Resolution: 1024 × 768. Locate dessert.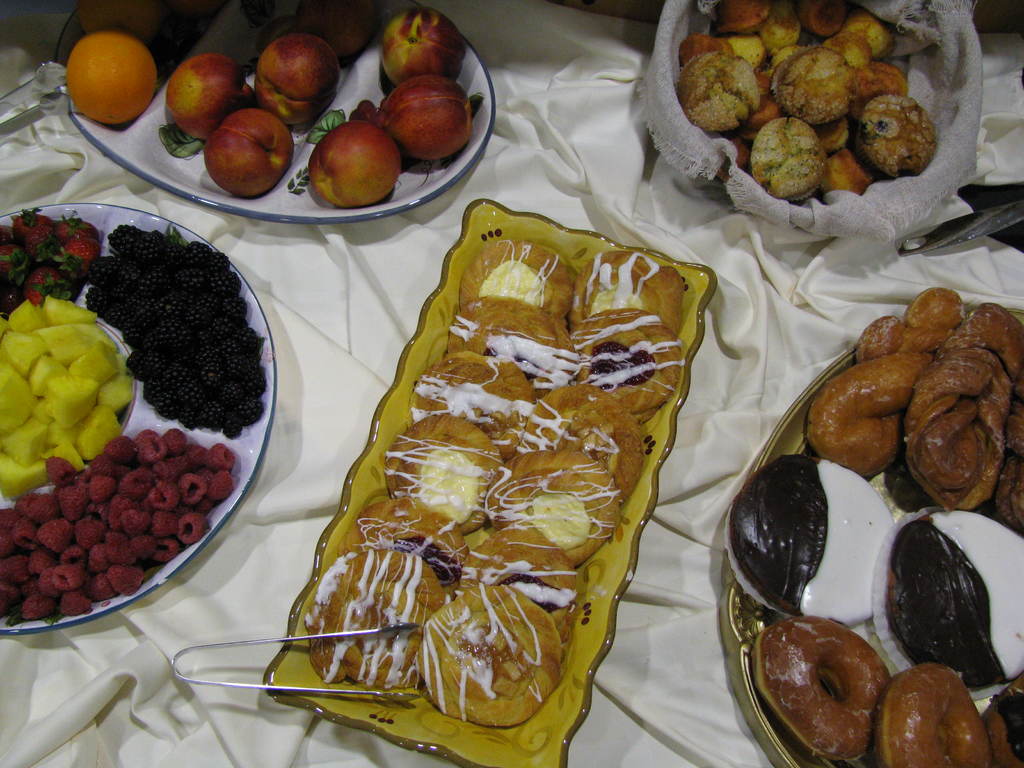
<box>387,408,506,540</box>.
